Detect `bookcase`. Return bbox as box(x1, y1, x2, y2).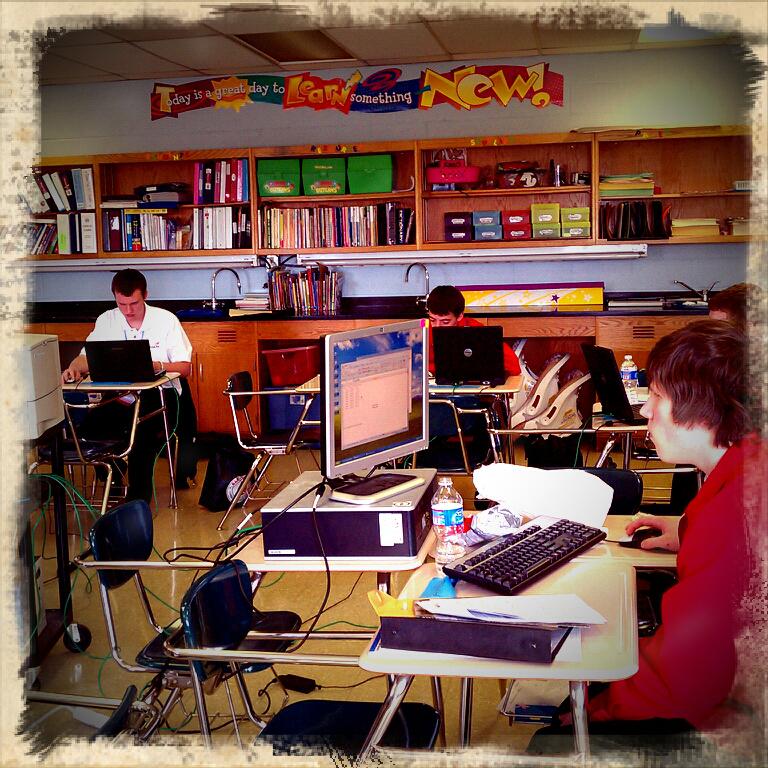
box(38, 120, 749, 535).
